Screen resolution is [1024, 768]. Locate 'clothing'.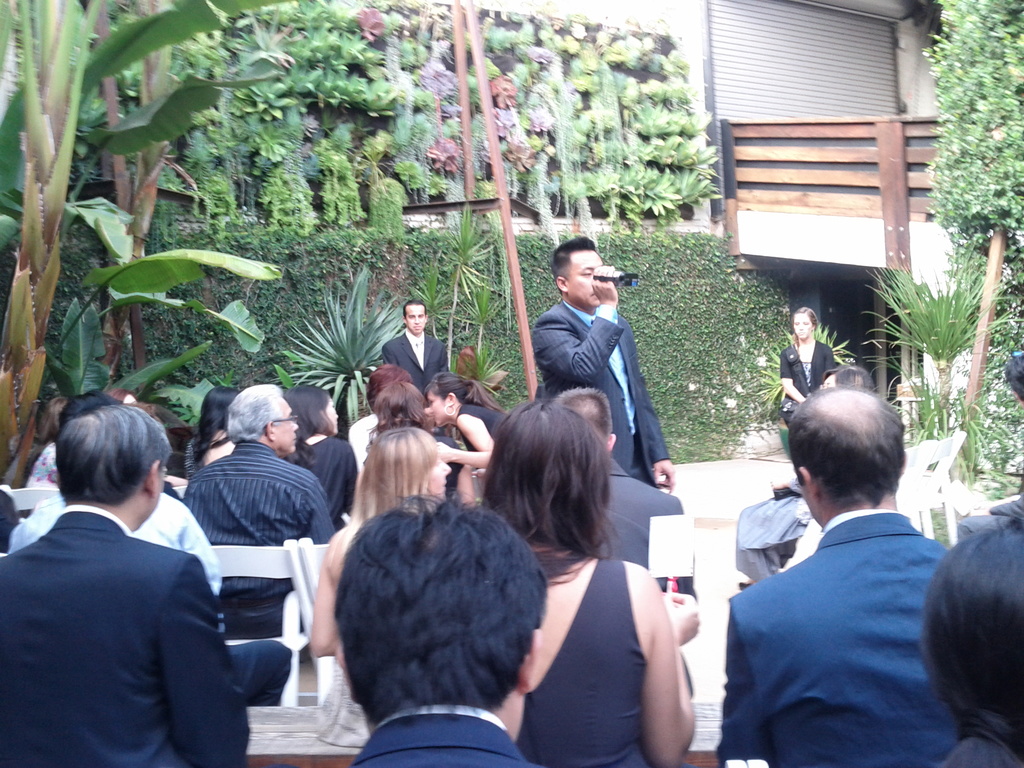
<bbox>381, 328, 455, 395</bbox>.
